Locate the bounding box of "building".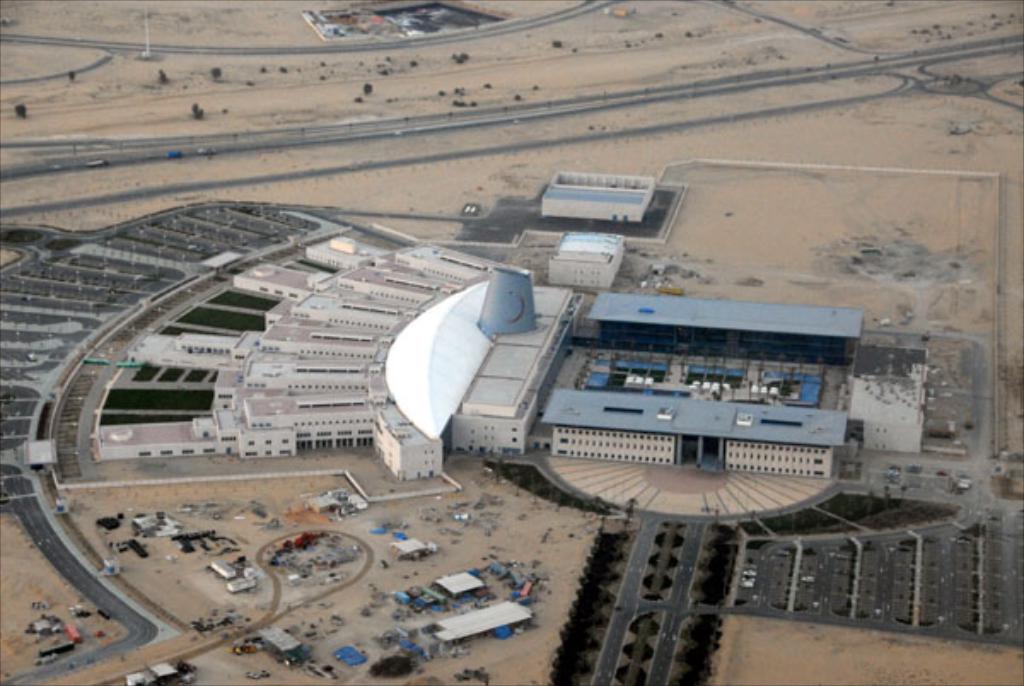
Bounding box: 553,232,626,287.
